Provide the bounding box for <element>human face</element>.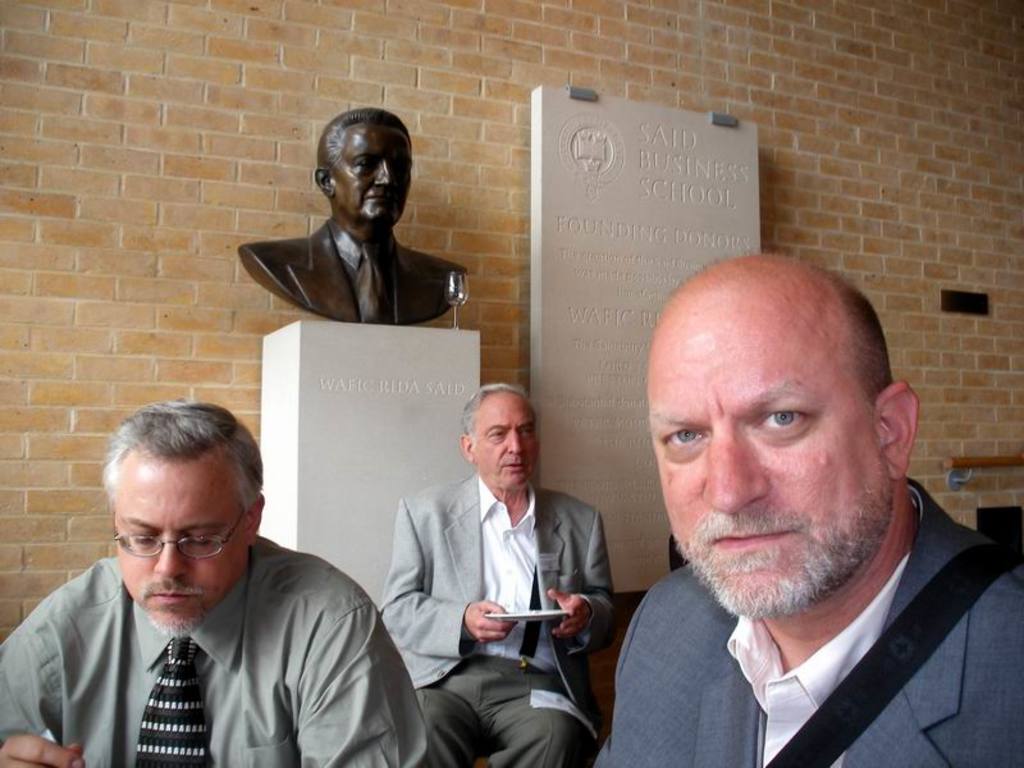
{"left": 115, "top": 463, "right": 247, "bottom": 627}.
